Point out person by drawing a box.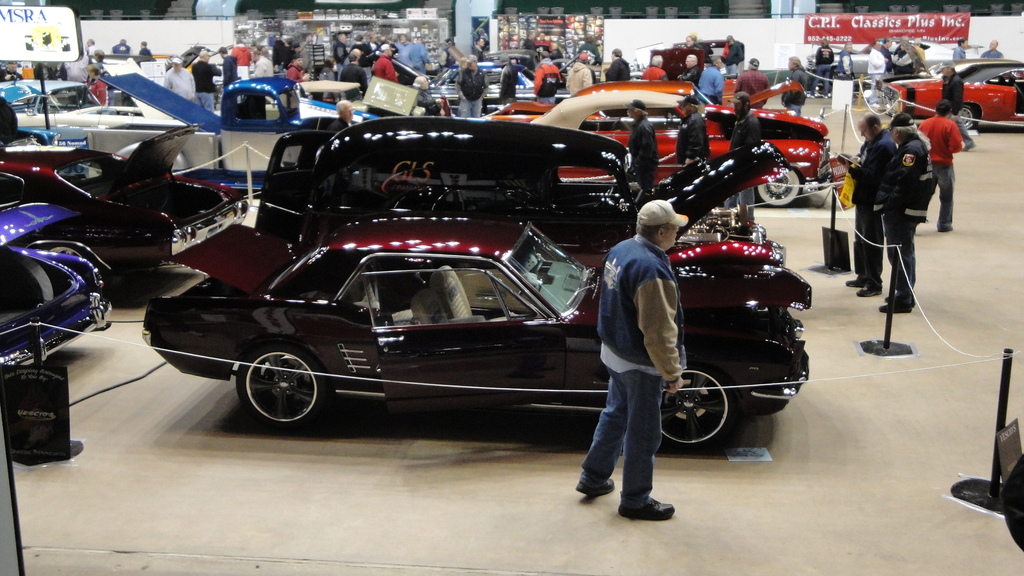
682/93/711/182.
